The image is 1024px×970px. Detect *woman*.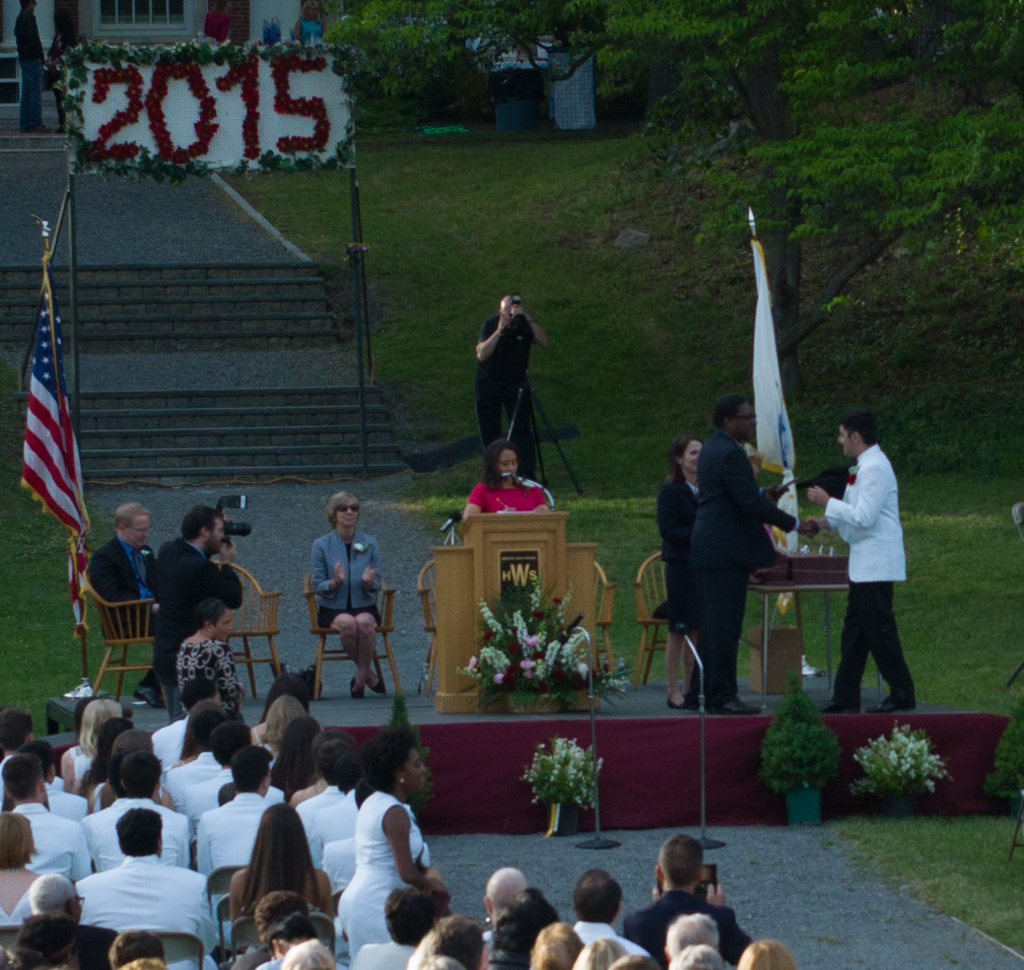
Detection: BBox(0, 812, 37, 929).
